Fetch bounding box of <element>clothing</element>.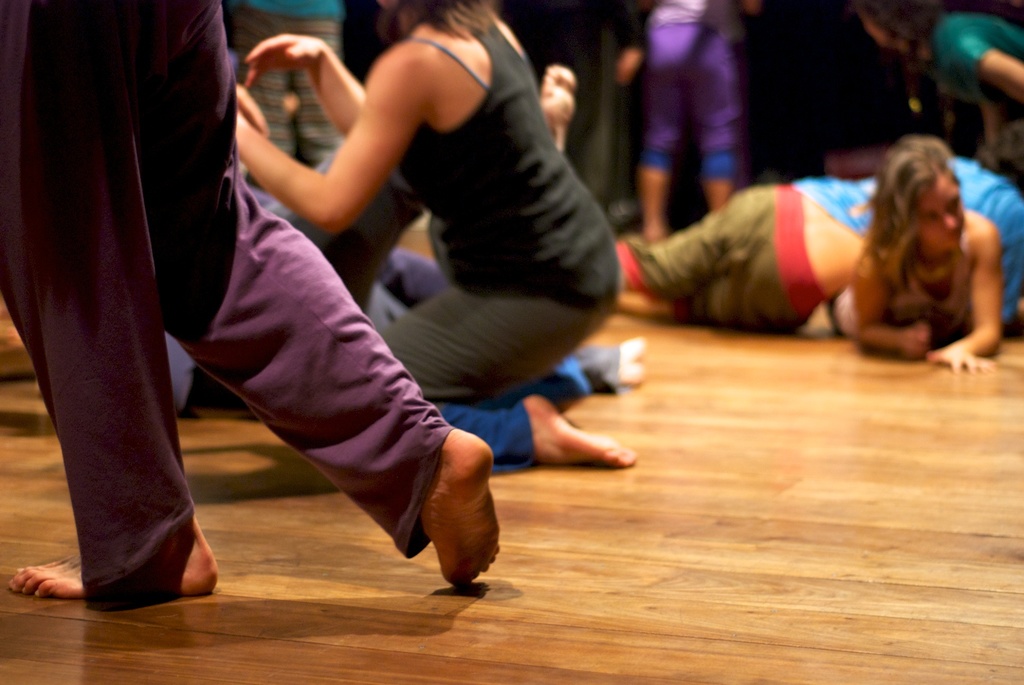
Bbox: bbox(159, 129, 431, 420).
